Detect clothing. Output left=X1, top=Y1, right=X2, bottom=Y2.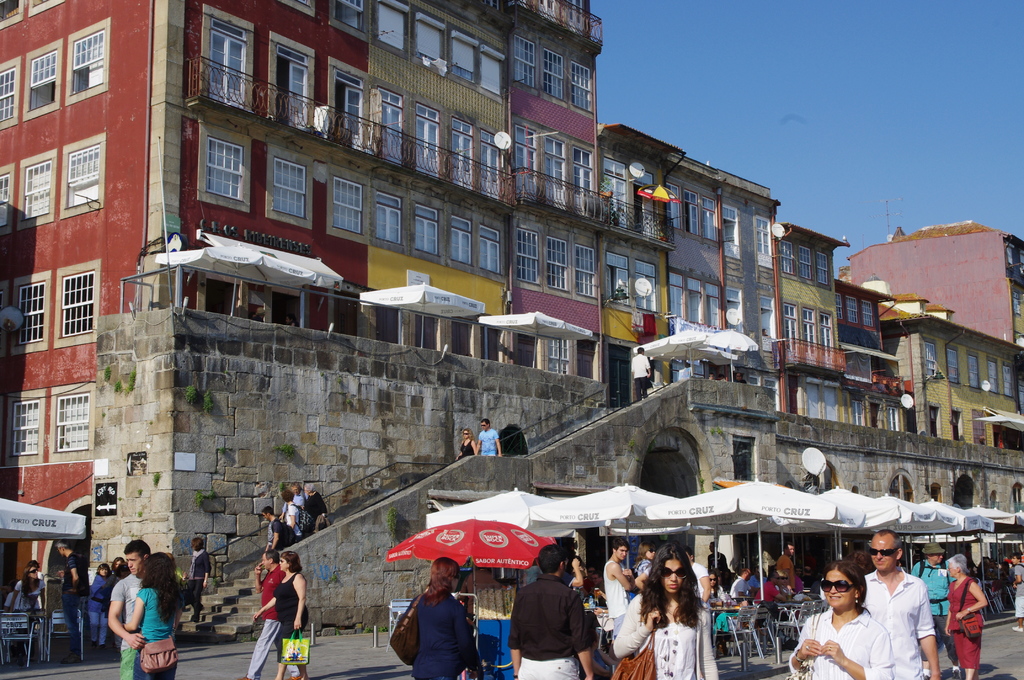
left=189, top=546, right=212, bottom=578.
